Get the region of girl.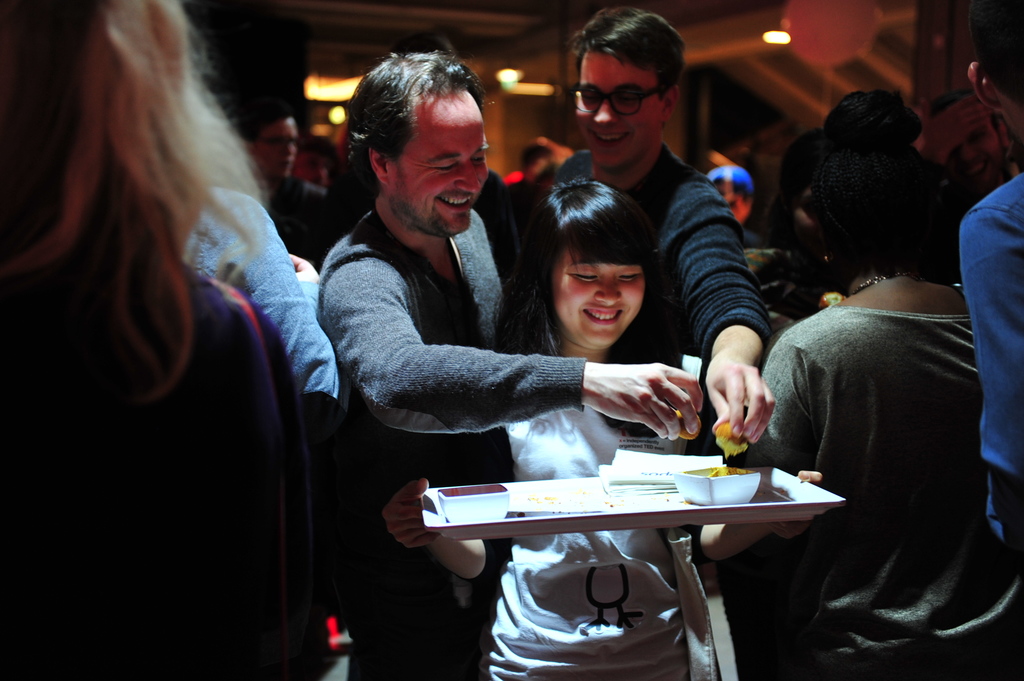
382,179,823,679.
